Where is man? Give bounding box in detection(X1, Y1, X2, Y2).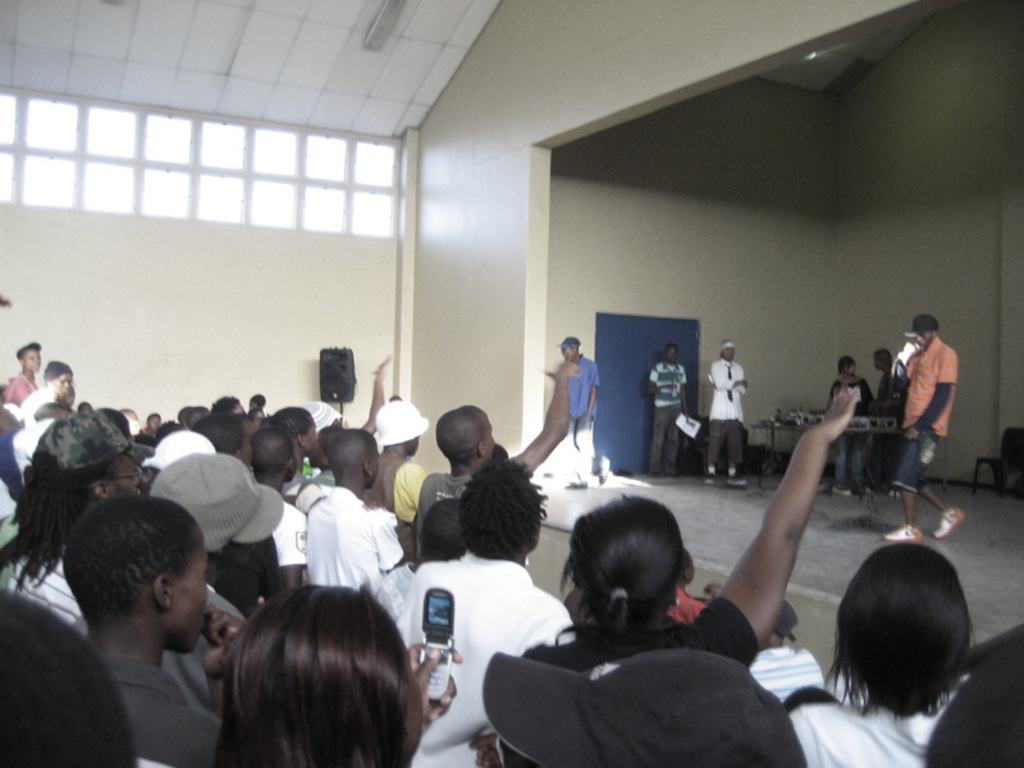
detection(303, 428, 403, 582).
